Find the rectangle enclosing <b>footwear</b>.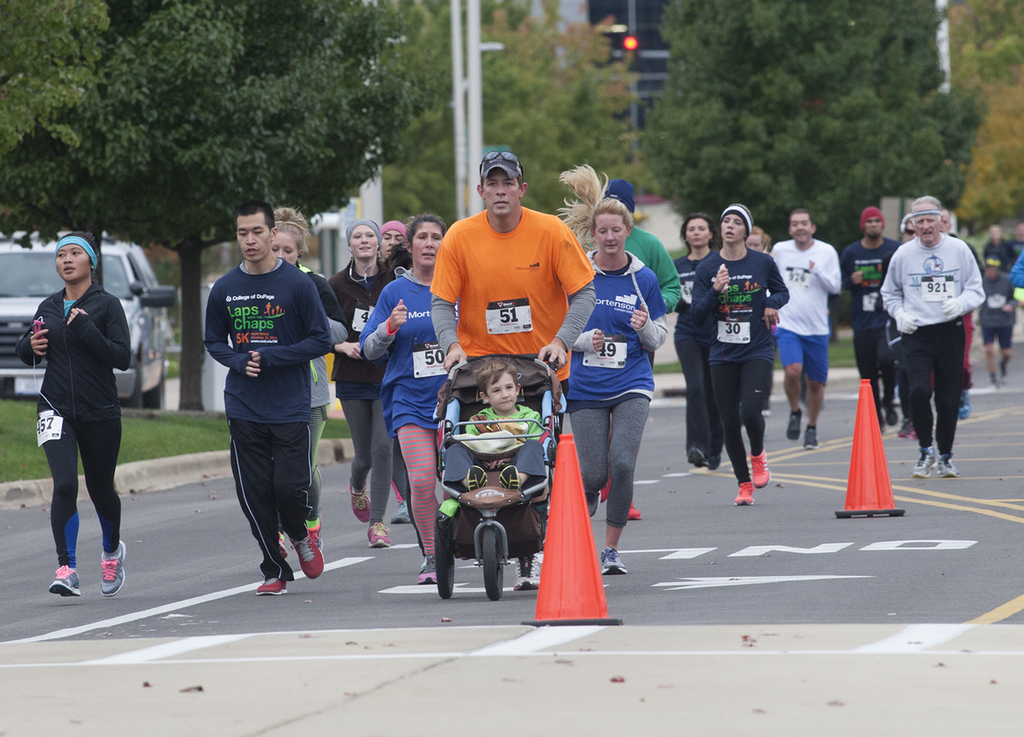
region(804, 429, 817, 450).
